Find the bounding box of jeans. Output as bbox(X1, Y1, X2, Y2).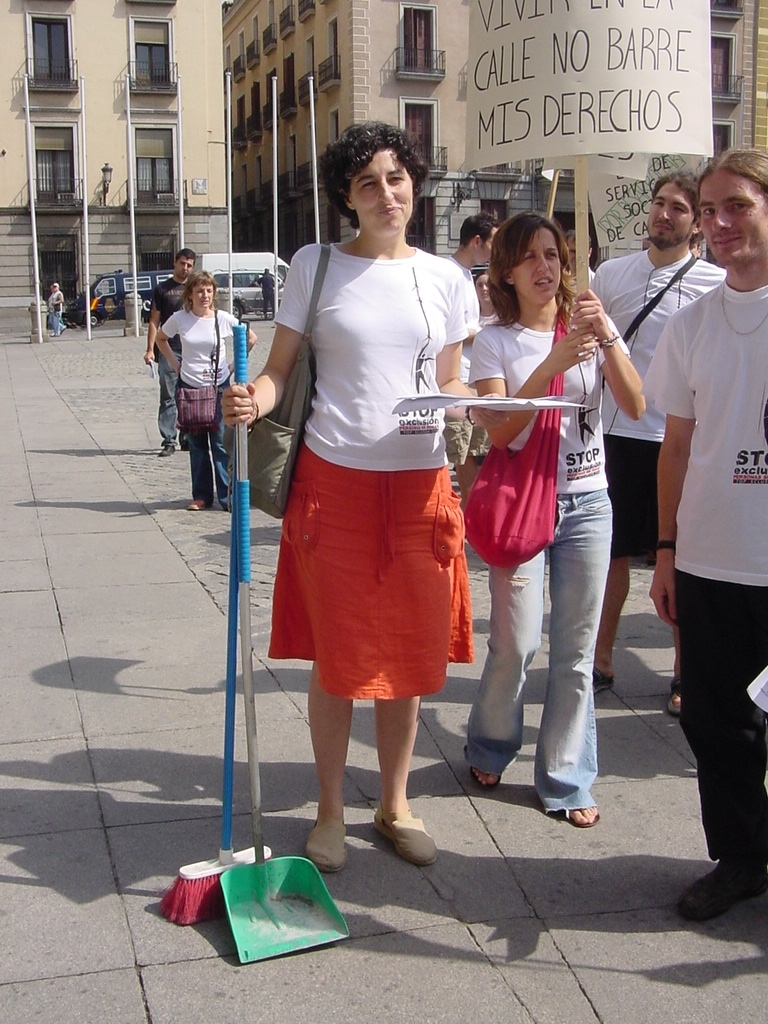
bbox(485, 499, 627, 819).
